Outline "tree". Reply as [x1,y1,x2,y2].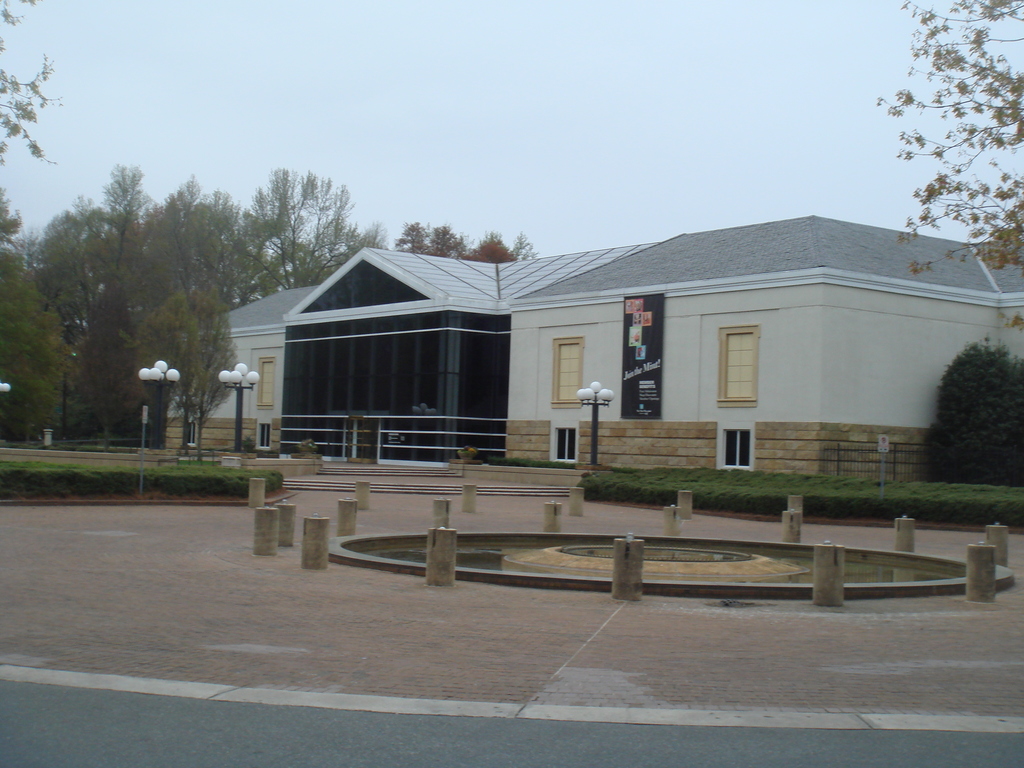
[0,0,61,191].
